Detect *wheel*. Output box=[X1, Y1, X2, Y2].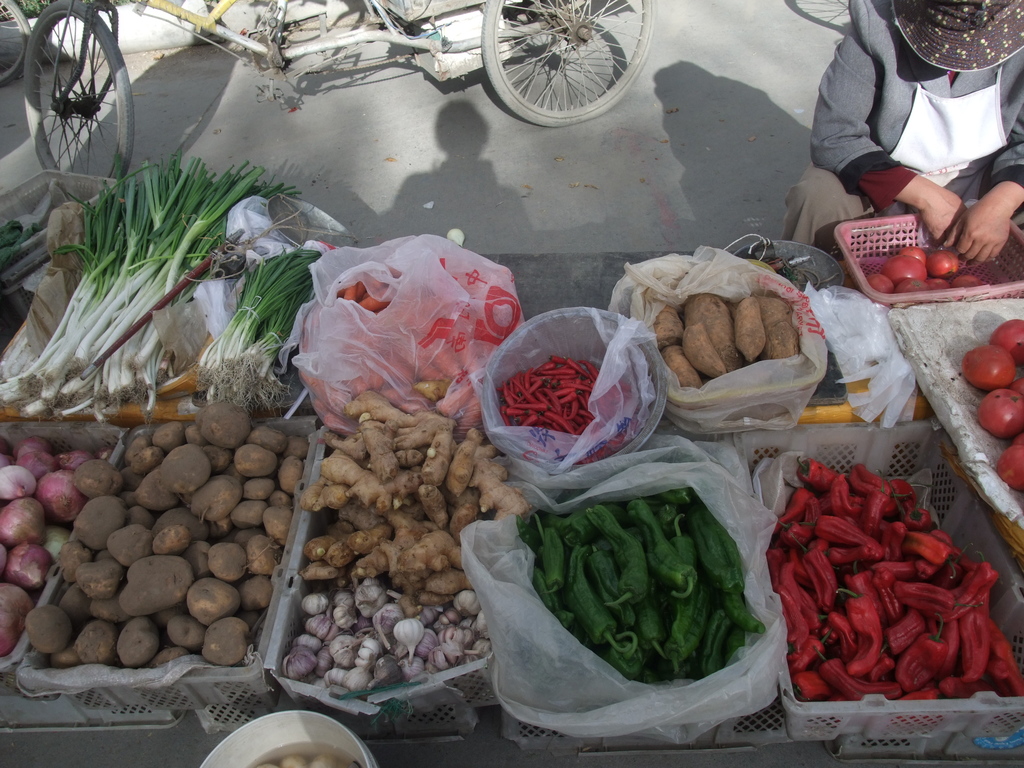
box=[477, 0, 657, 127].
